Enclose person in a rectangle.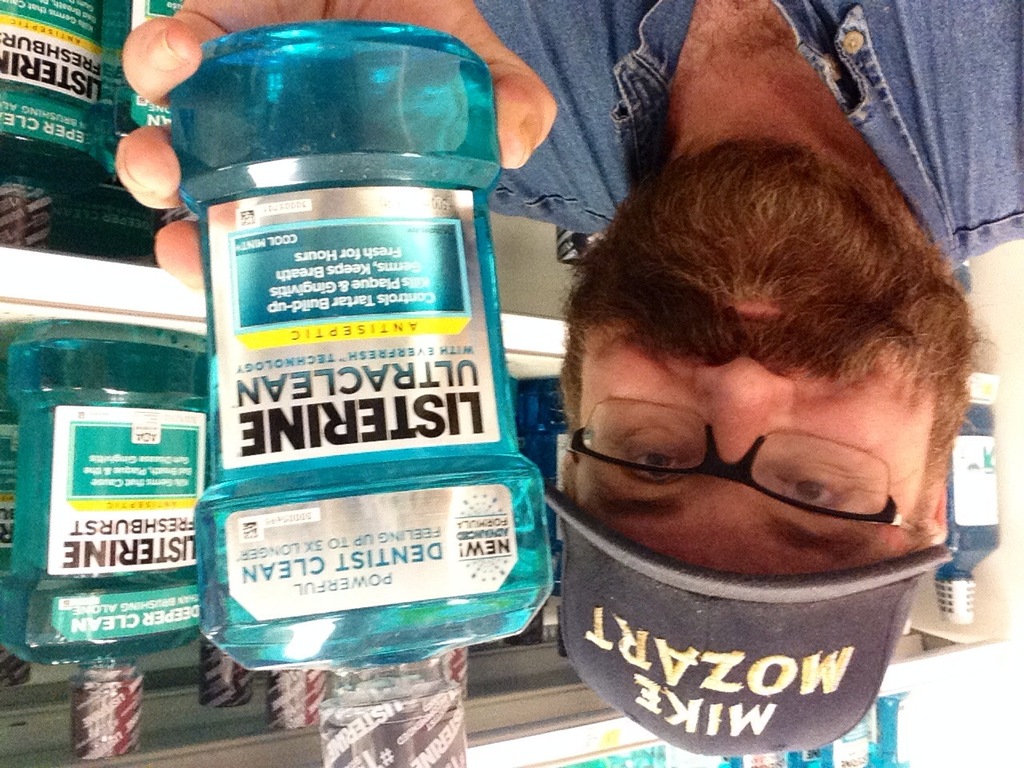
474:26:1006:767.
